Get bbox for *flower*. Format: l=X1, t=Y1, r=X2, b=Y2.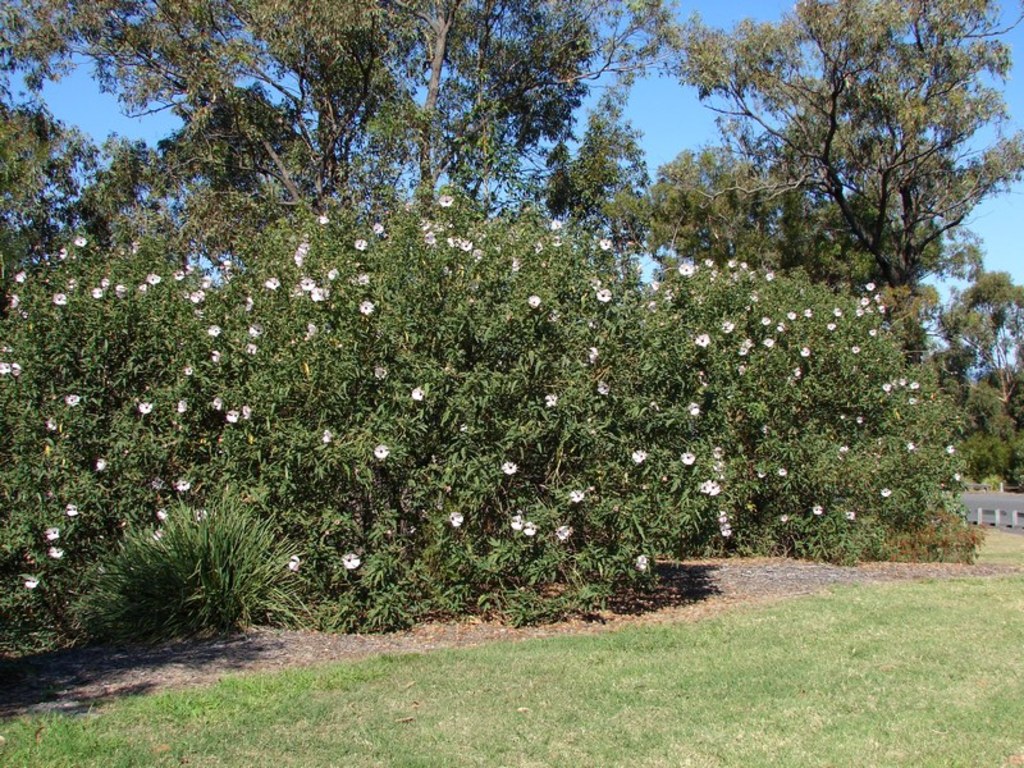
l=65, t=499, r=81, b=517.
